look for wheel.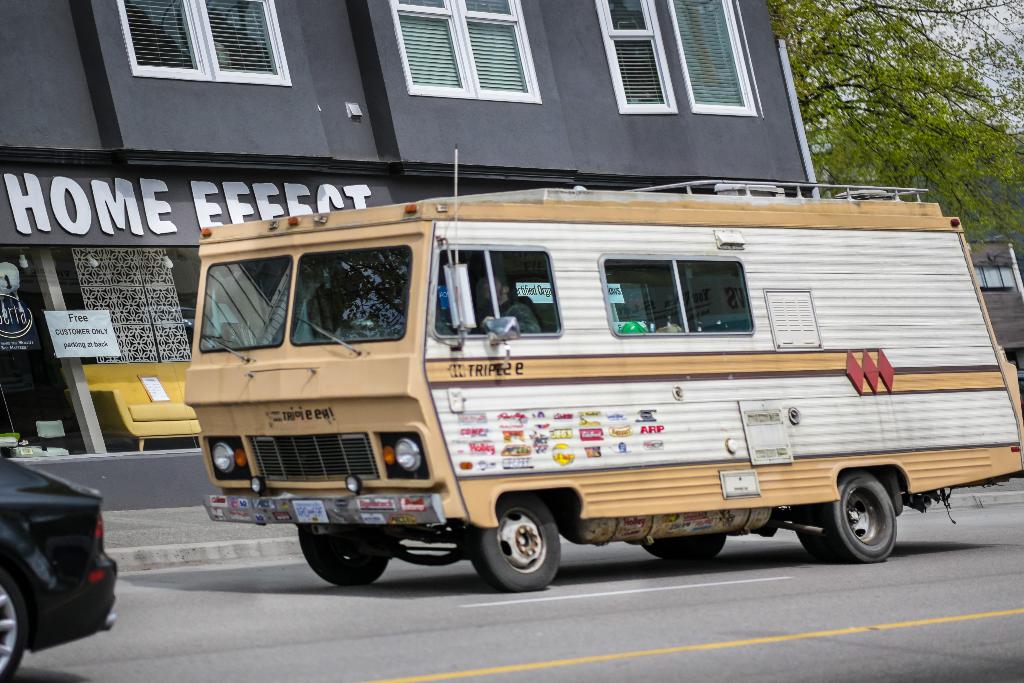
Found: region(824, 472, 901, 566).
